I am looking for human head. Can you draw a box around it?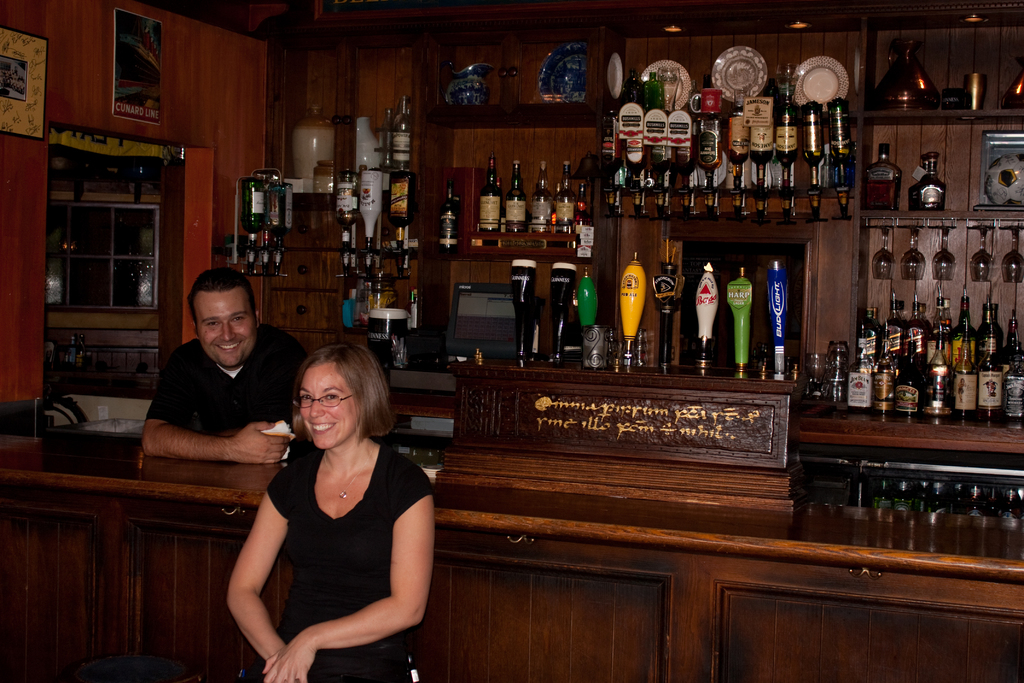
Sure, the bounding box is 189/268/264/367.
